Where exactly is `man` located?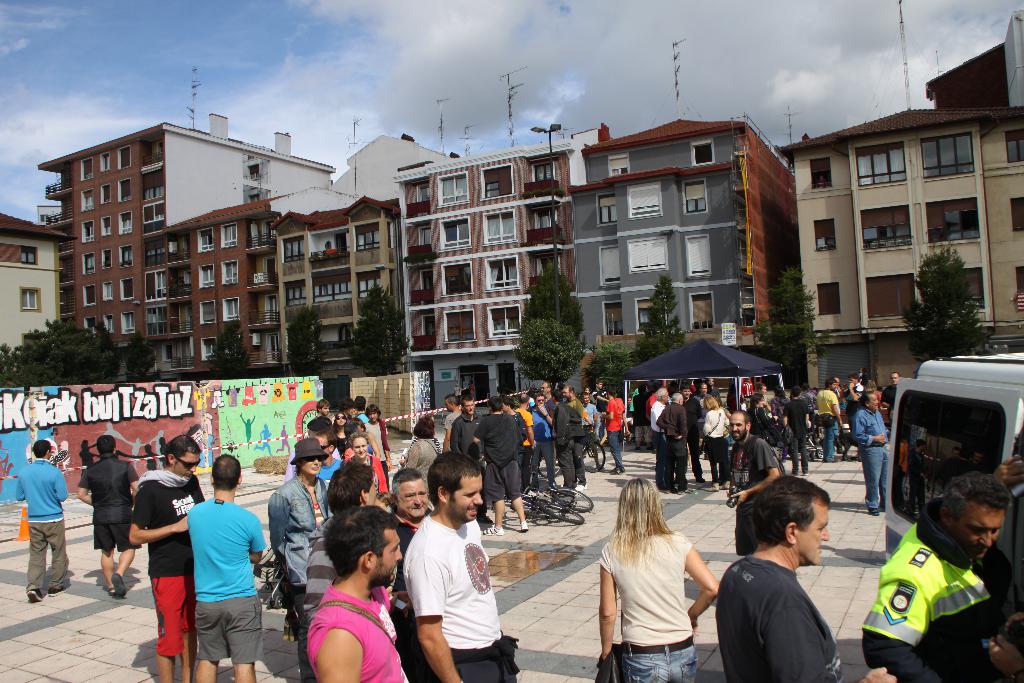
Its bounding box is {"left": 400, "top": 452, "right": 521, "bottom": 682}.
